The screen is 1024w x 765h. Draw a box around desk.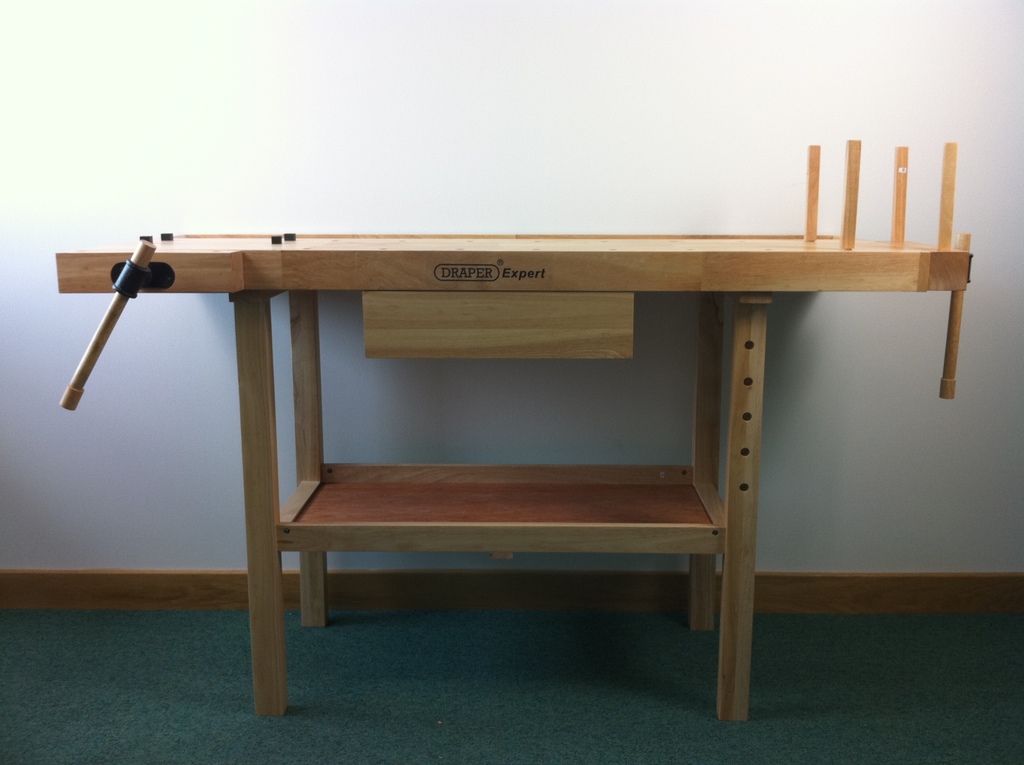
(left=111, top=200, right=944, bottom=737).
